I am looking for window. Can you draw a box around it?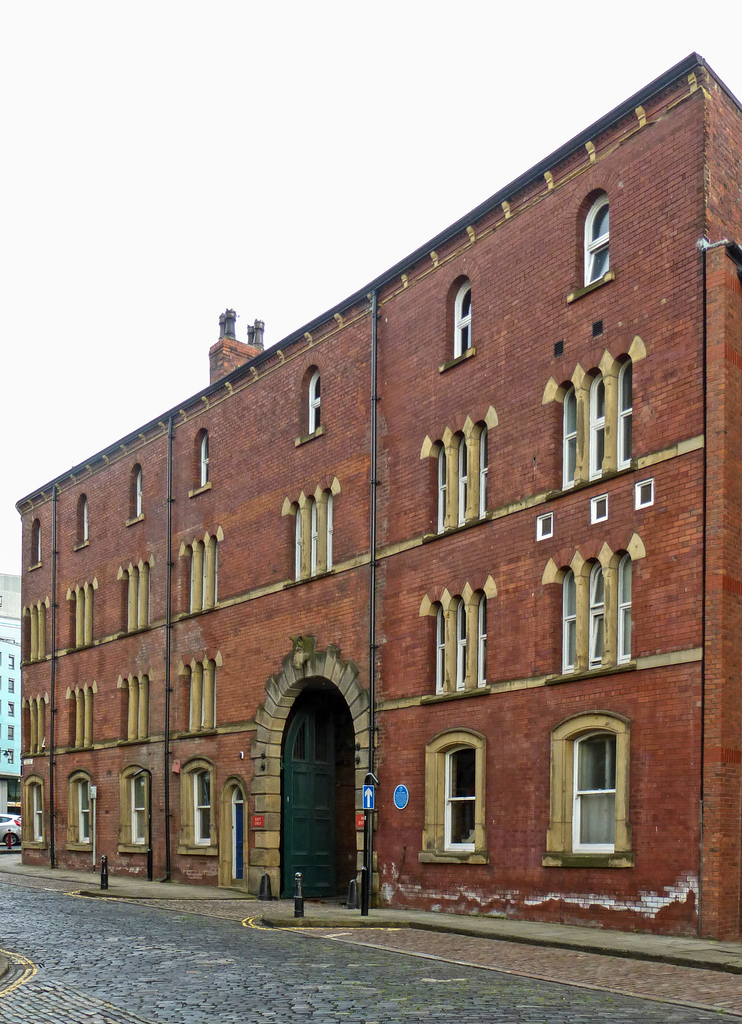
Sure, the bounding box is 433 418 493 537.
